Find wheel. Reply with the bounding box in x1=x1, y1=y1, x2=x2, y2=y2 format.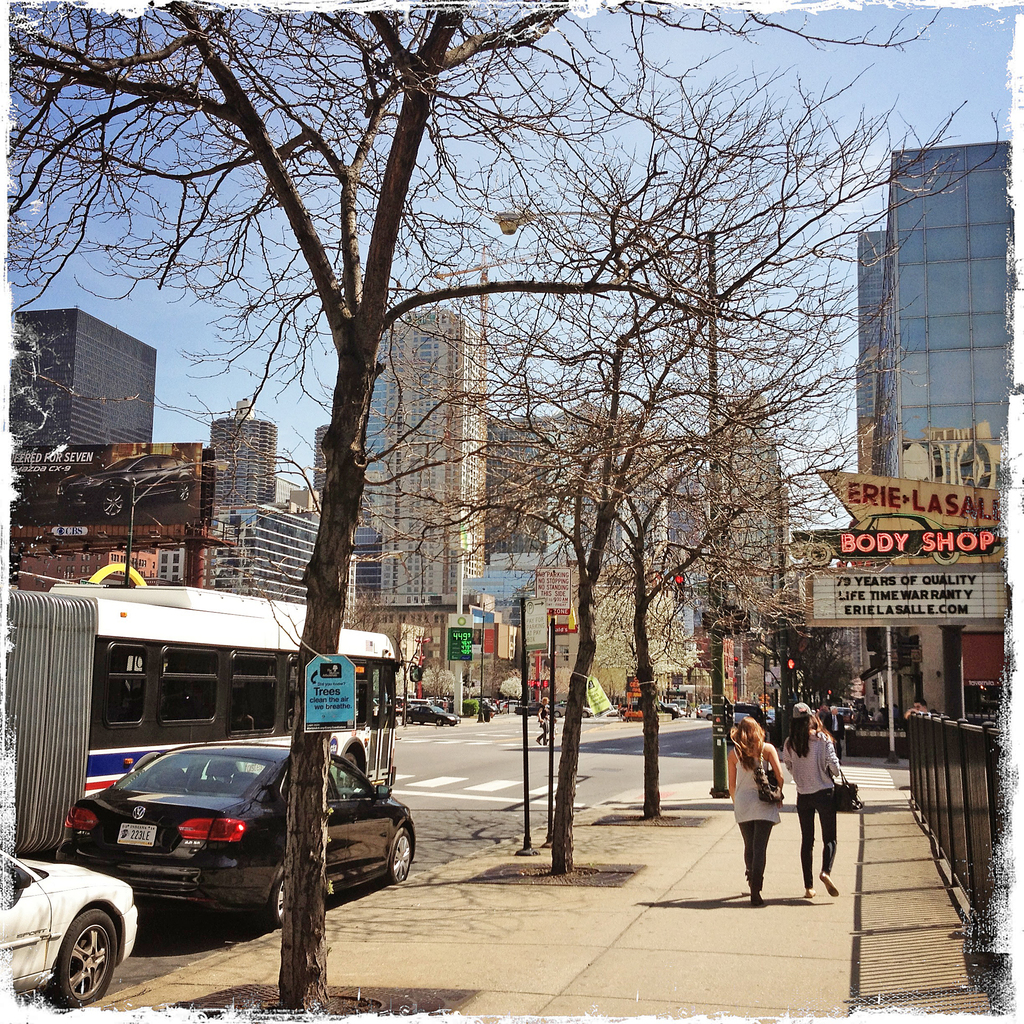
x1=20, y1=898, x2=122, y2=1018.
